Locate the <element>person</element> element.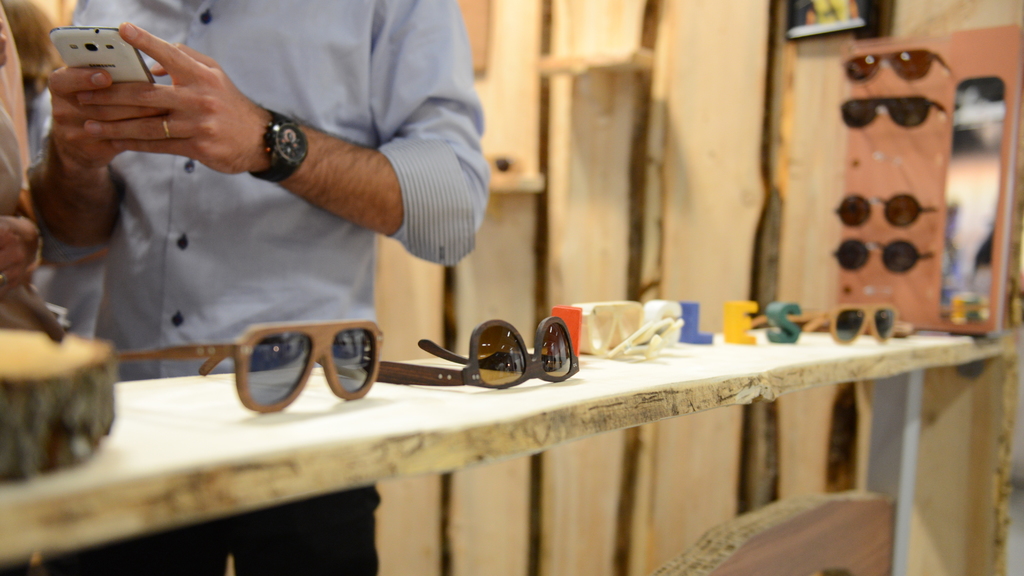
Element bbox: {"left": 31, "top": 0, "right": 508, "bottom": 566}.
